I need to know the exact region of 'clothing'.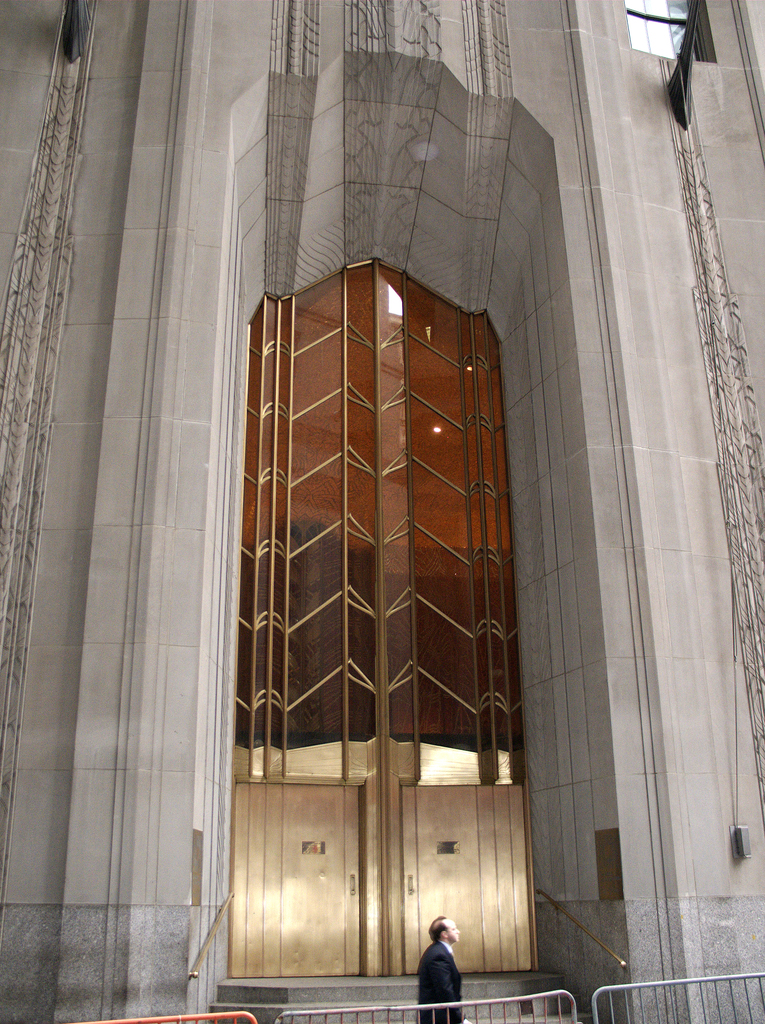
Region: box=[418, 931, 483, 1014].
